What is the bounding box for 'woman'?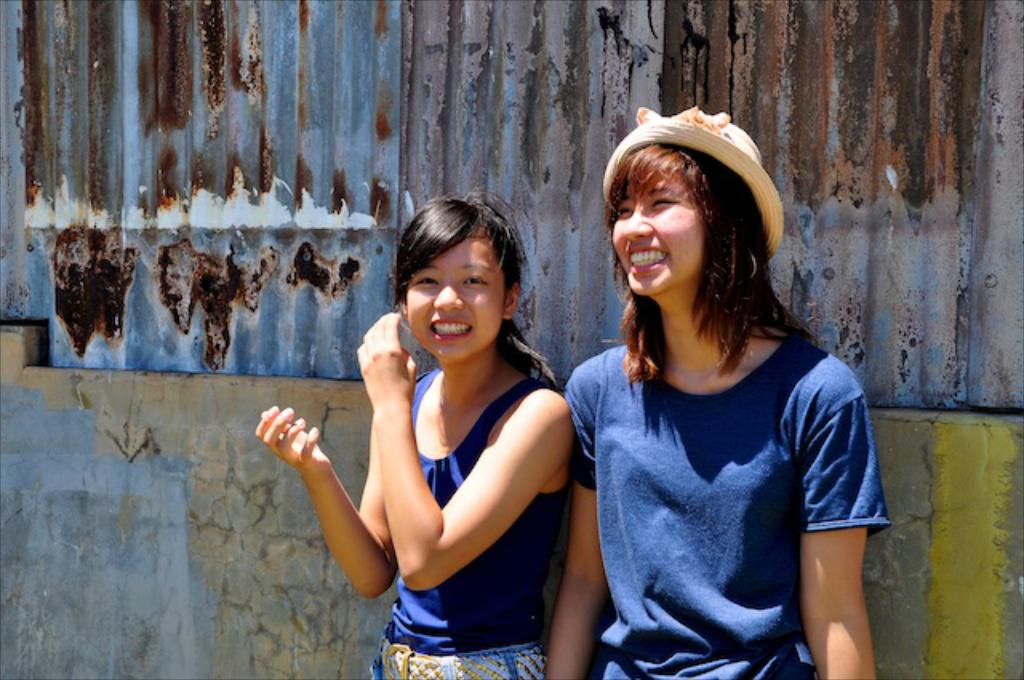
rect(250, 186, 579, 678).
